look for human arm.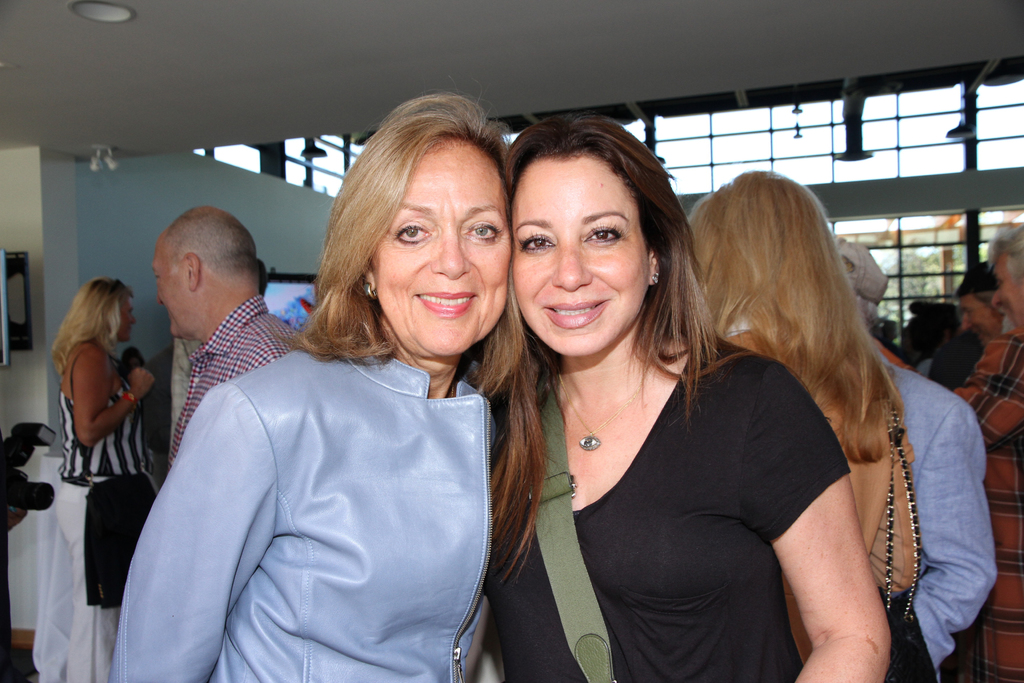
Found: x1=780 y1=385 x2=916 y2=673.
